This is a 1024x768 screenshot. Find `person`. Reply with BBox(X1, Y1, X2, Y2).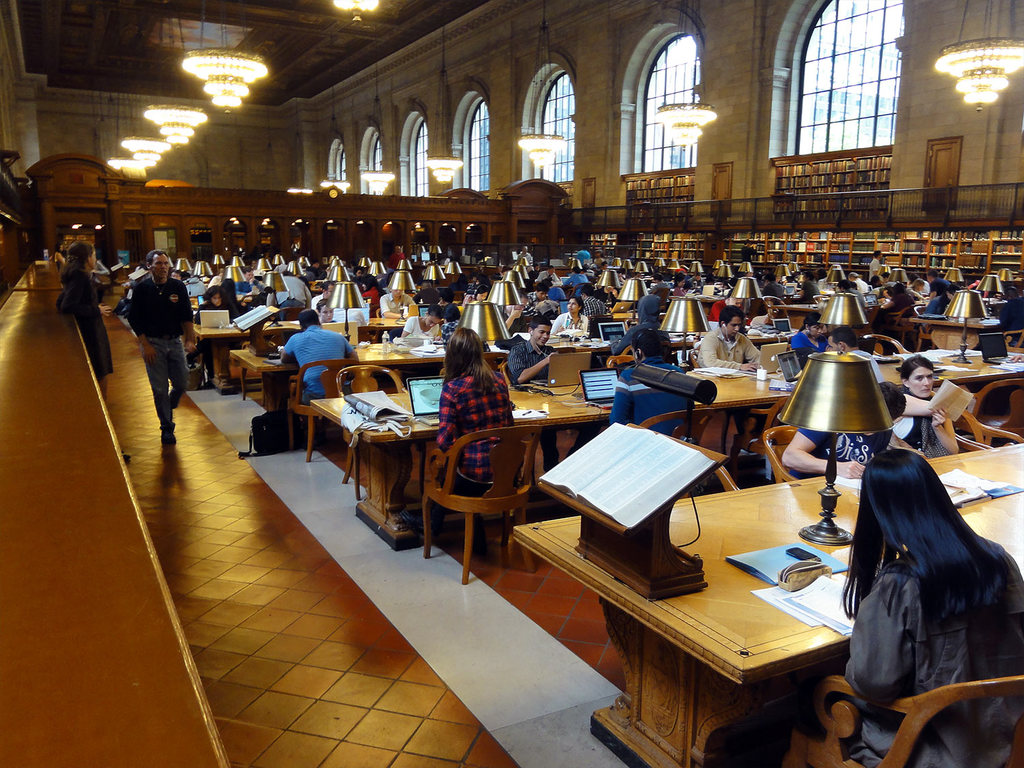
BBox(57, 237, 106, 396).
